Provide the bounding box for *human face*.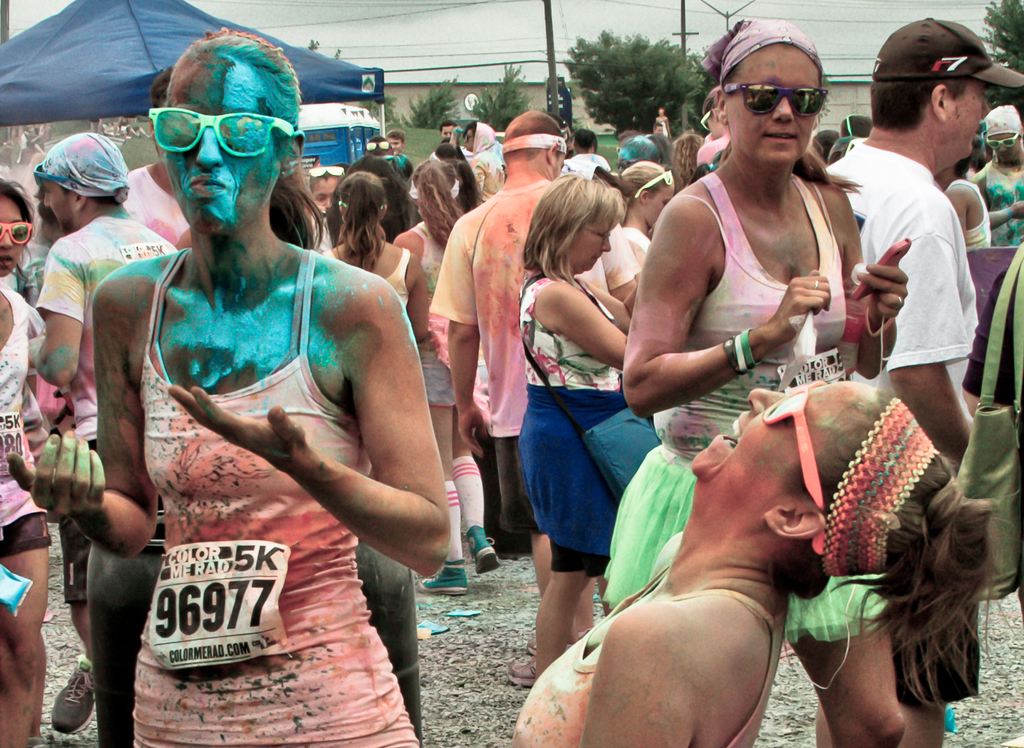
BBox(728, 47, 819, 165).
